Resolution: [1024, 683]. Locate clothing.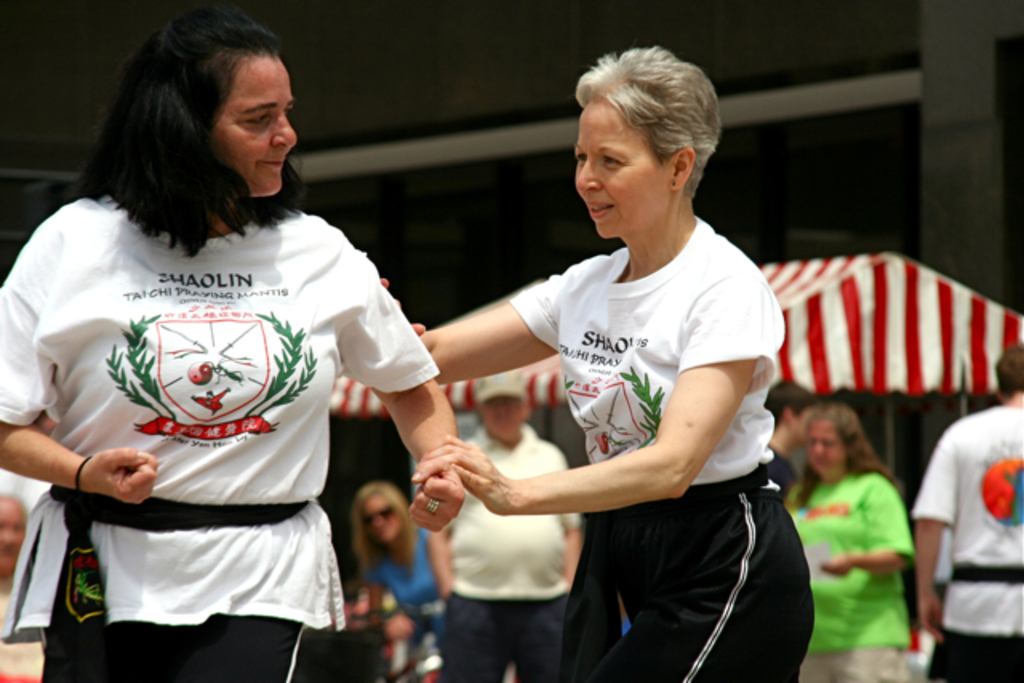
{"left": 438, "top": 584, "right": 582, "bottom": 681}.
